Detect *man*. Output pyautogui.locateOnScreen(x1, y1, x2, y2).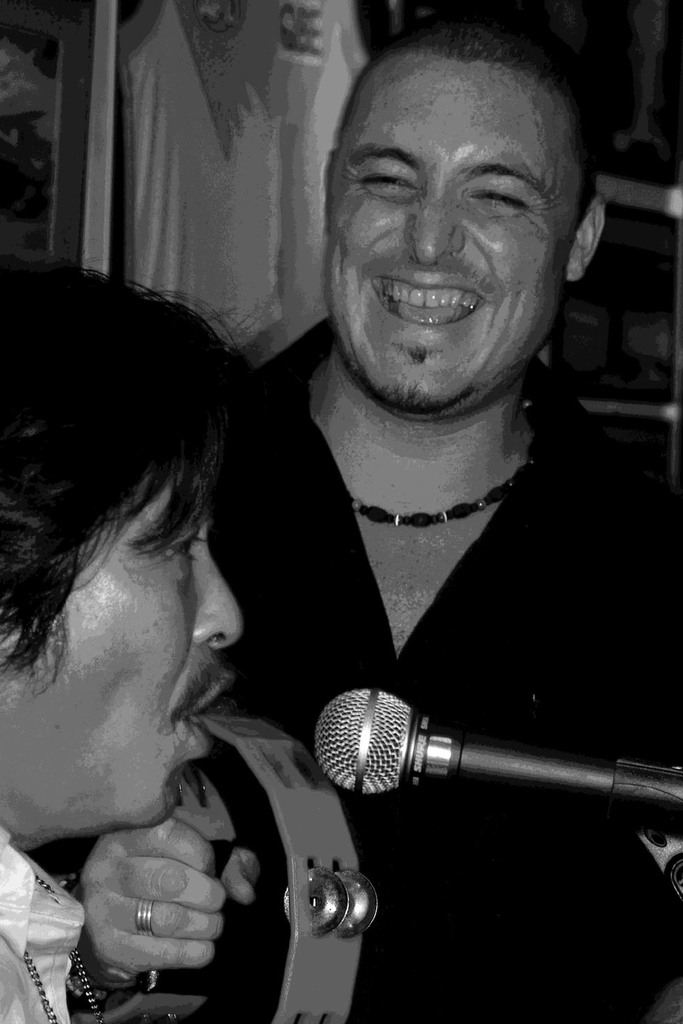
pyautogui.locateOnScreen(0, 252, 245, 1023).
